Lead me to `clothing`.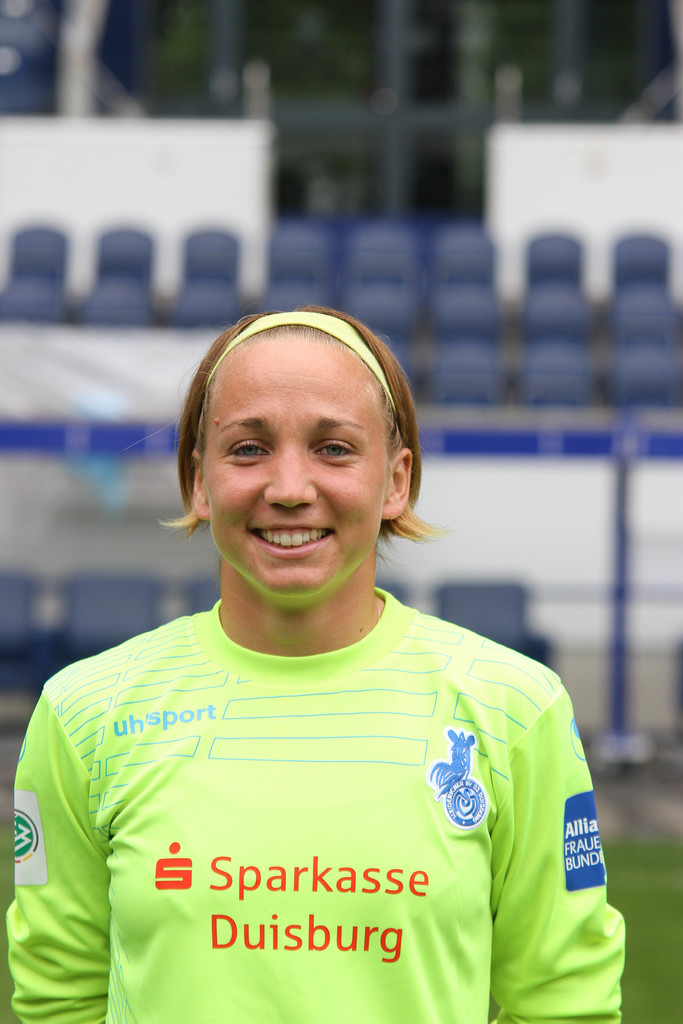
Lead to box(3, 582, 630, 1023).
